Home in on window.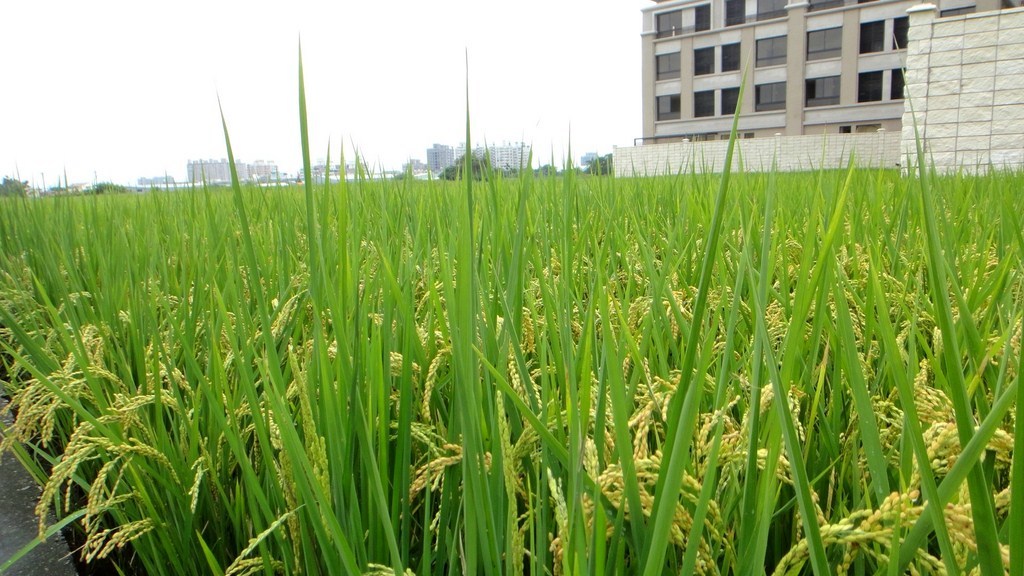
Homed in at box=[752, 35, 785, 69].
